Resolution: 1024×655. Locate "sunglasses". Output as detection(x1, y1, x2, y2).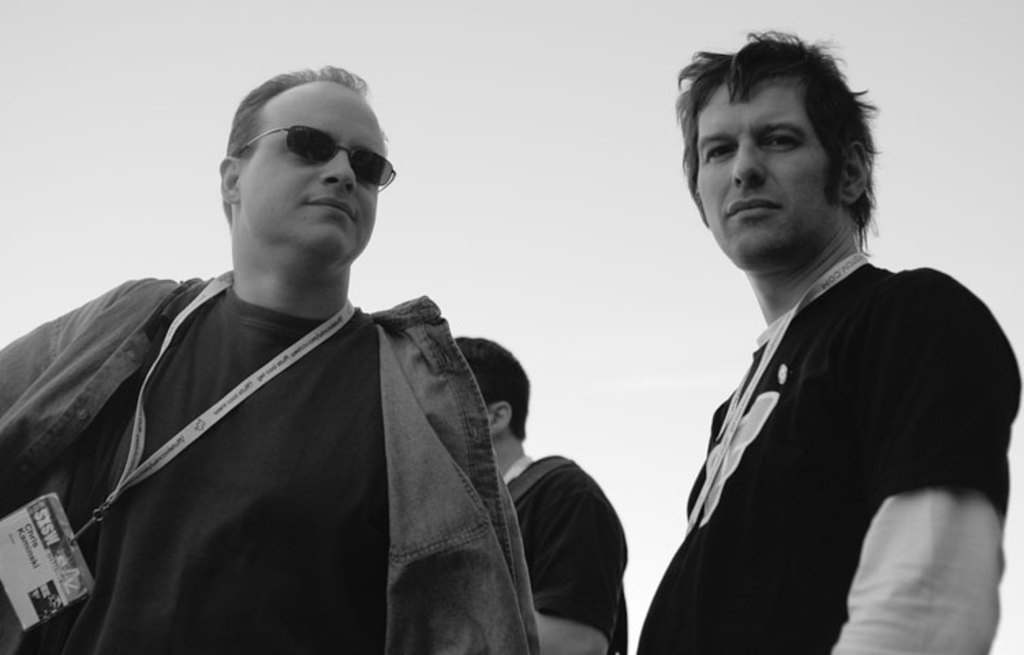
detection(232, 116, 393, 201).
